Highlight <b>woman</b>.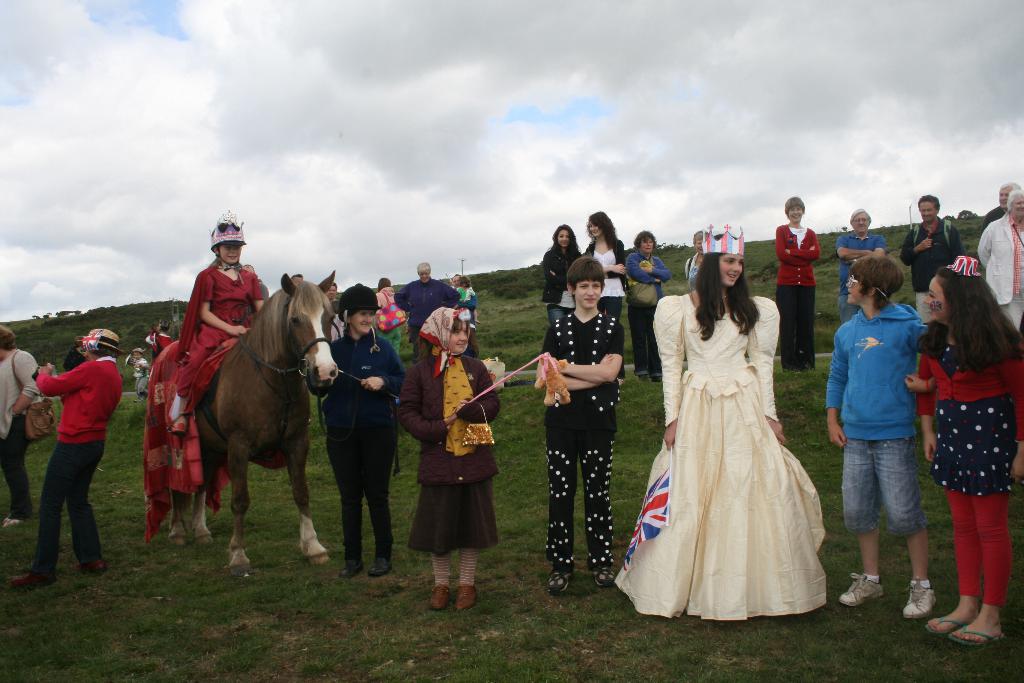
Highlighted region: crop(373, 277, 406, 351).
